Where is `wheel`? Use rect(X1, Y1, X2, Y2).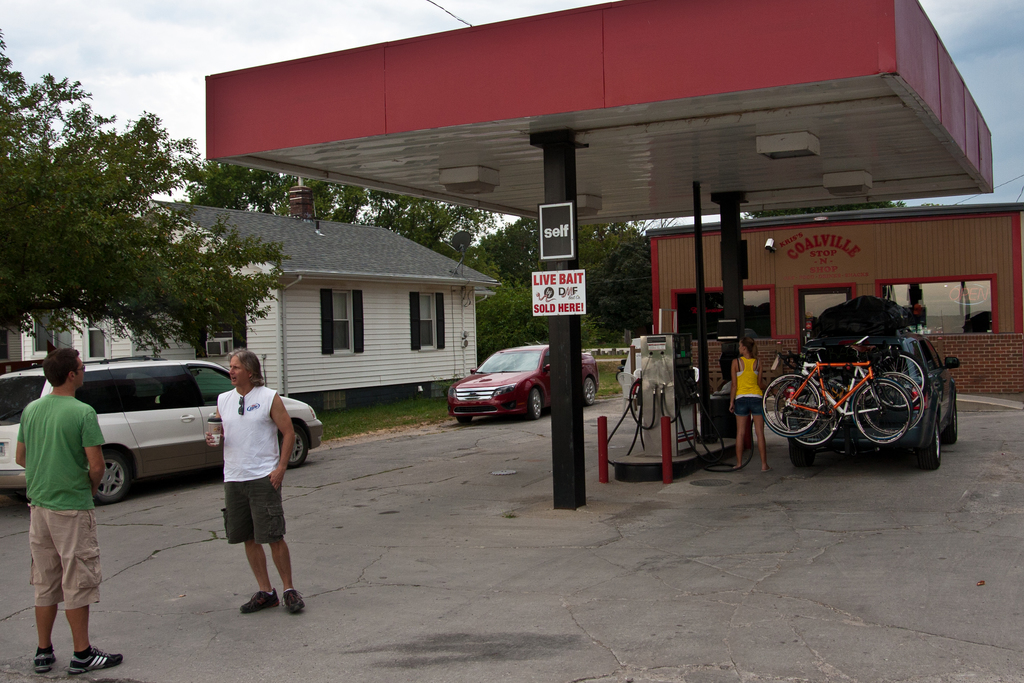
rect(280, 422, 305, 470).
